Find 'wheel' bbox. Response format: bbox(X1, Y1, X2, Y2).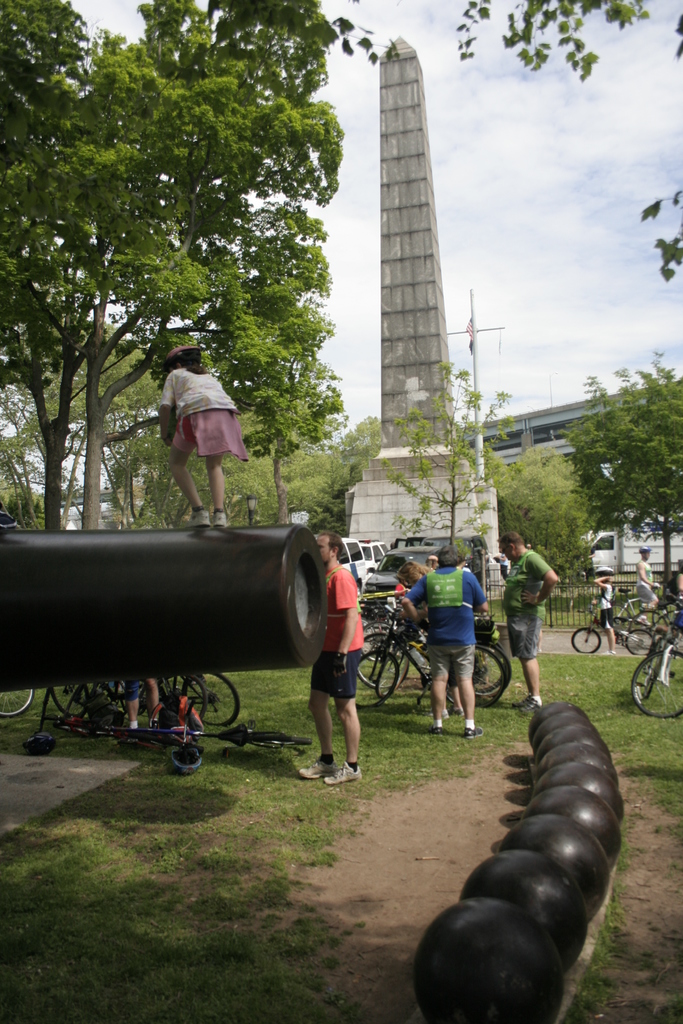
bbox(627, 628, 653, 653).
